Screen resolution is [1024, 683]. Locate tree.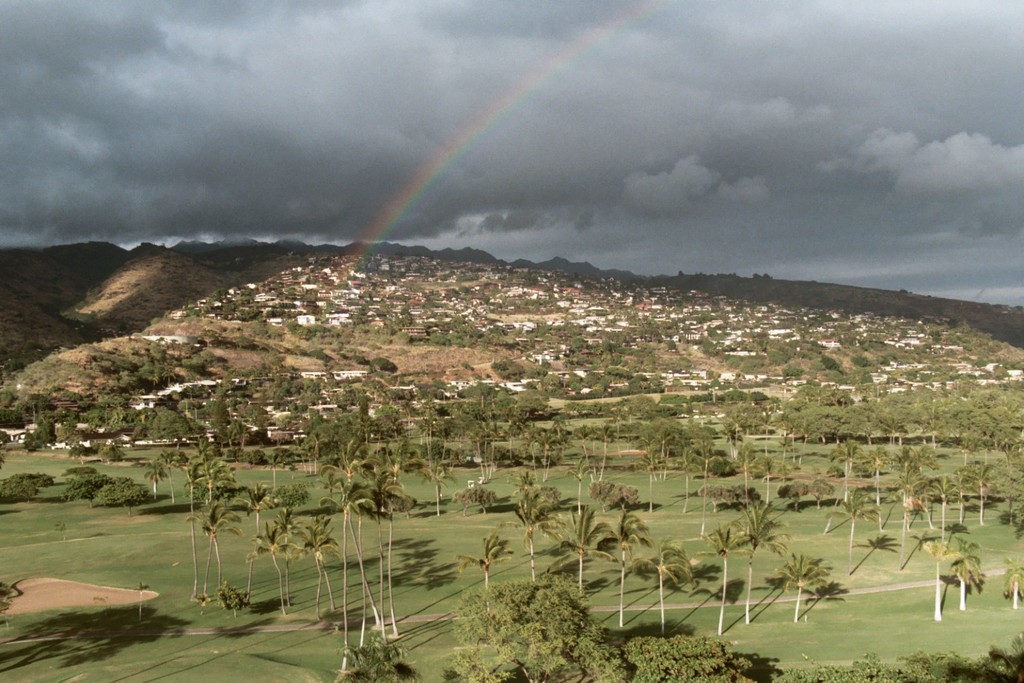
x1=679 y1=462 x2=691 y2=514.
